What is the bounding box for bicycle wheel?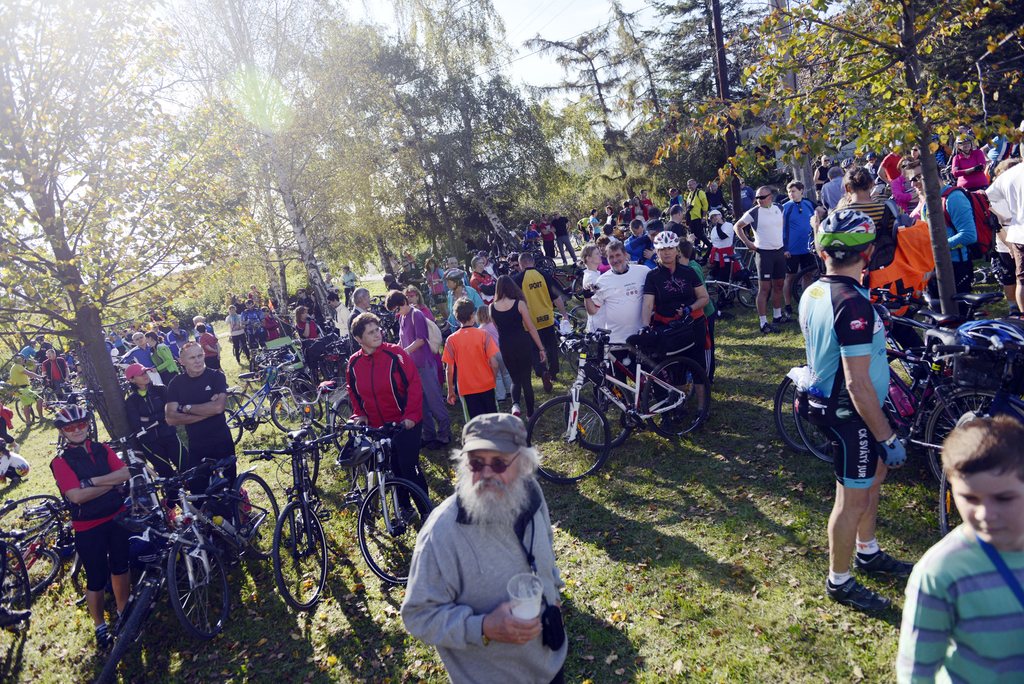
bbox(636, 357, 709, 442).
